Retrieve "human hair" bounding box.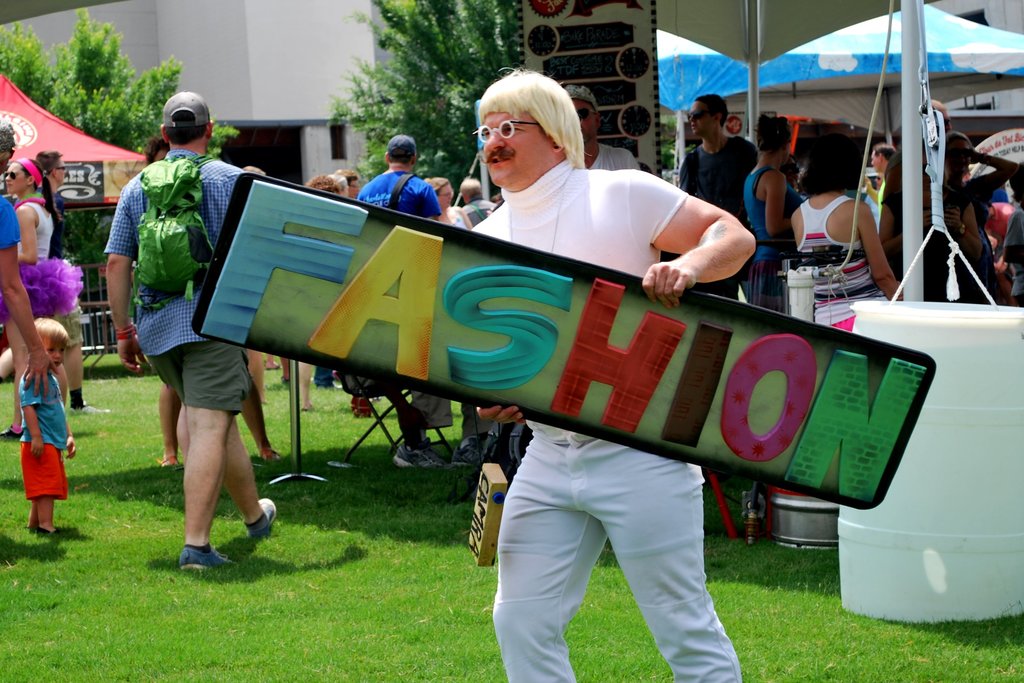
Bounding box: pyautogui.locateOnScreen(797, 136, 870, 197).
